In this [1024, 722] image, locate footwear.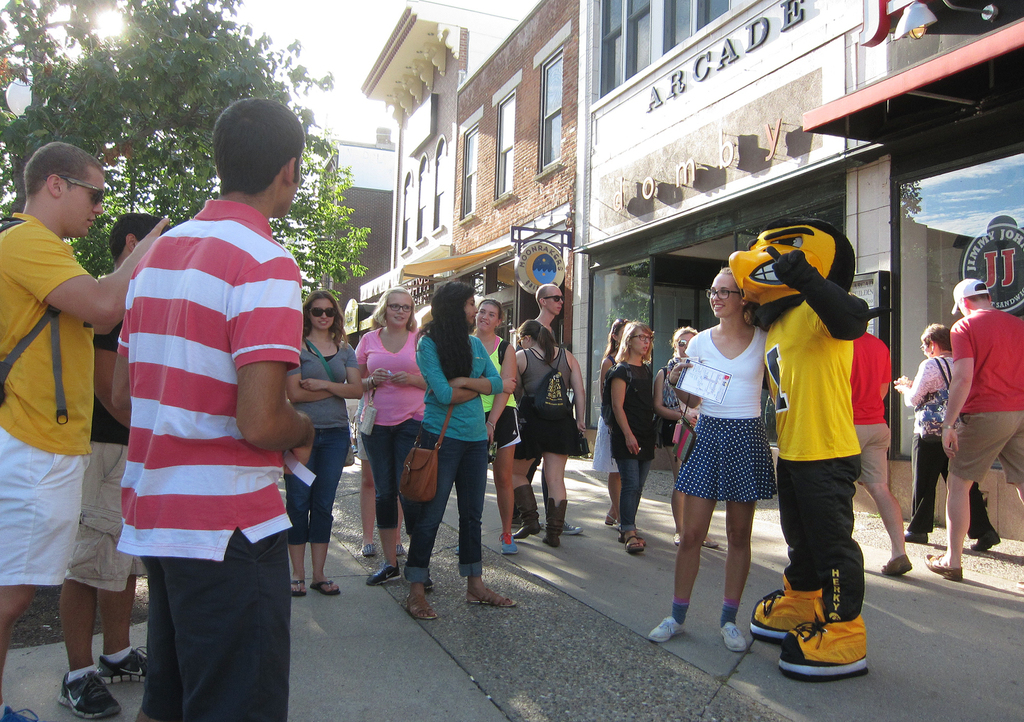
Bounding box: <box>361,542,375,556</box>.
